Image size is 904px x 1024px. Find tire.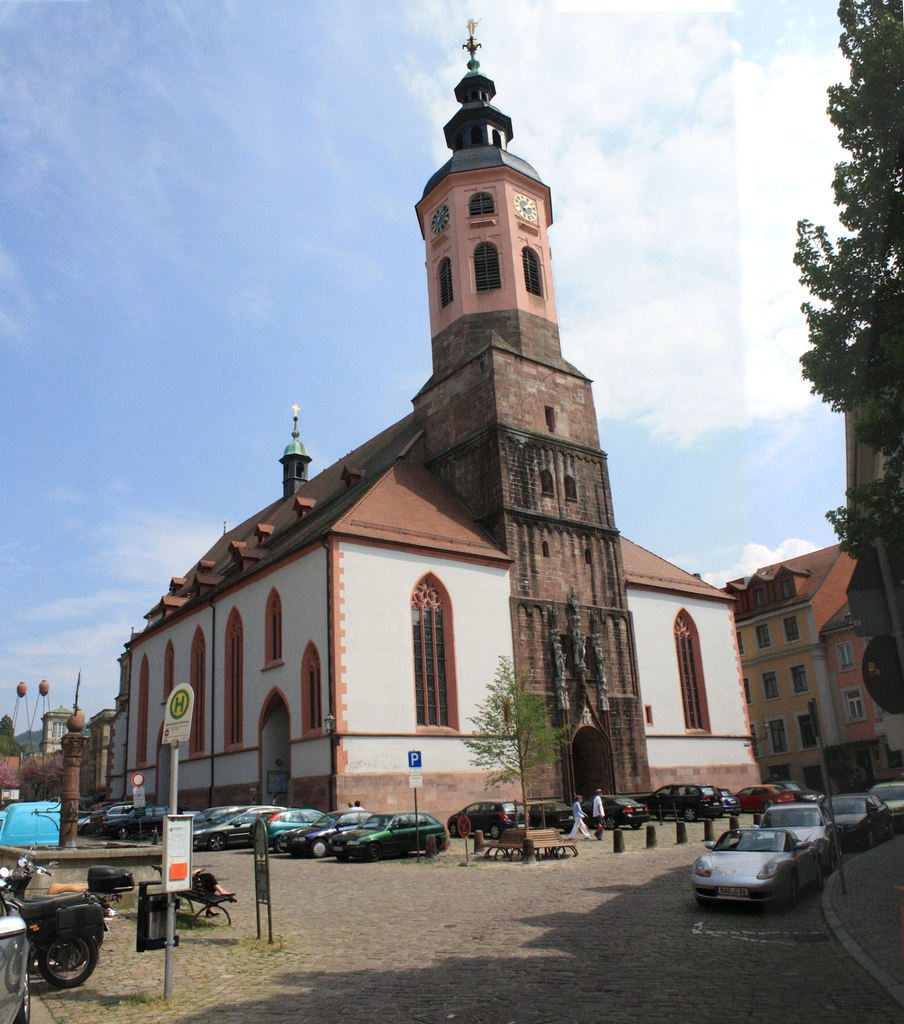
Rect(116, 827, 130, 839).
